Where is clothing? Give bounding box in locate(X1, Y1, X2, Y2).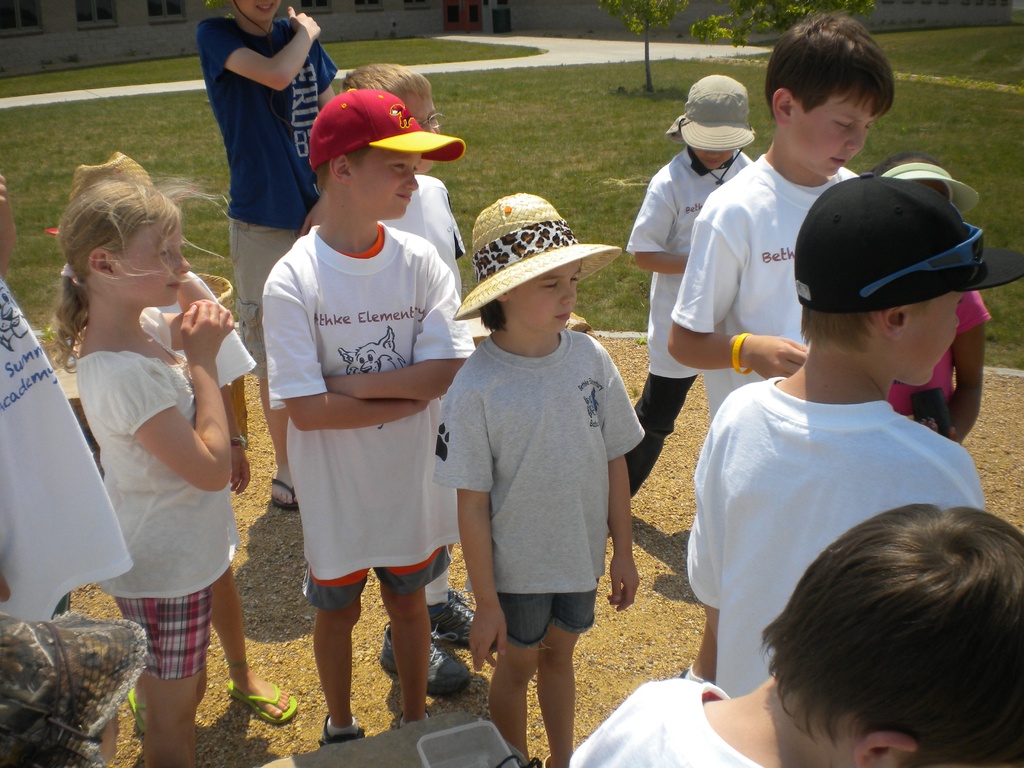
locate(689, 372, 982, 696).
